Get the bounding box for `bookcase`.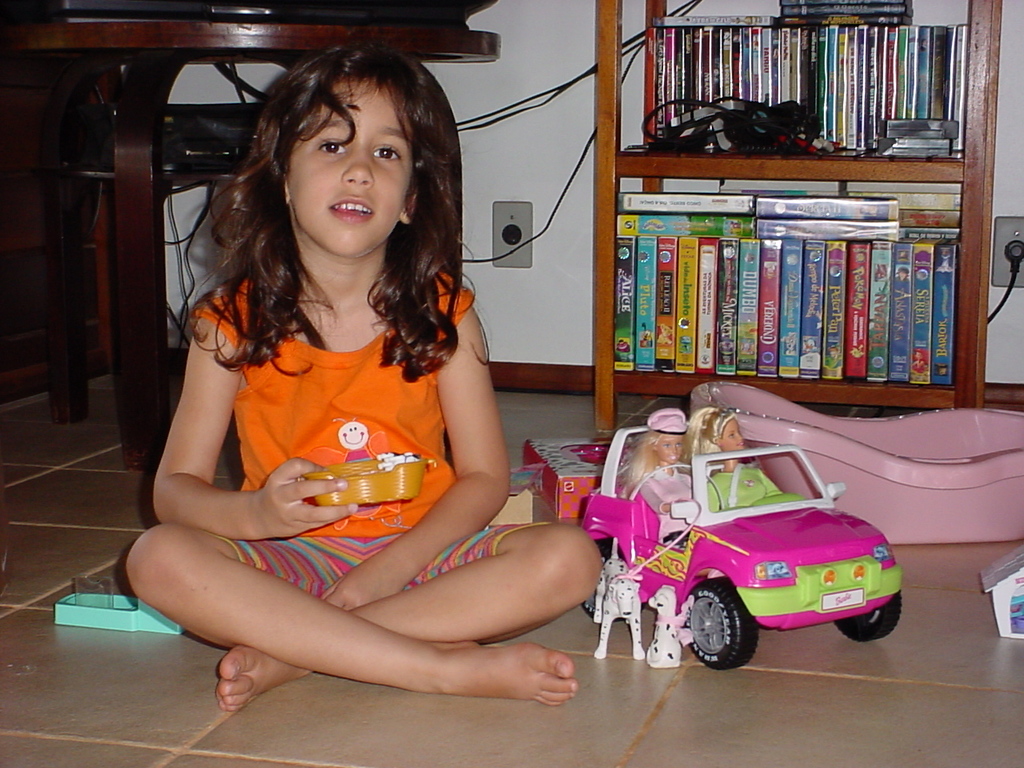
(left=585, top=49, right=1005, bottom=452).
